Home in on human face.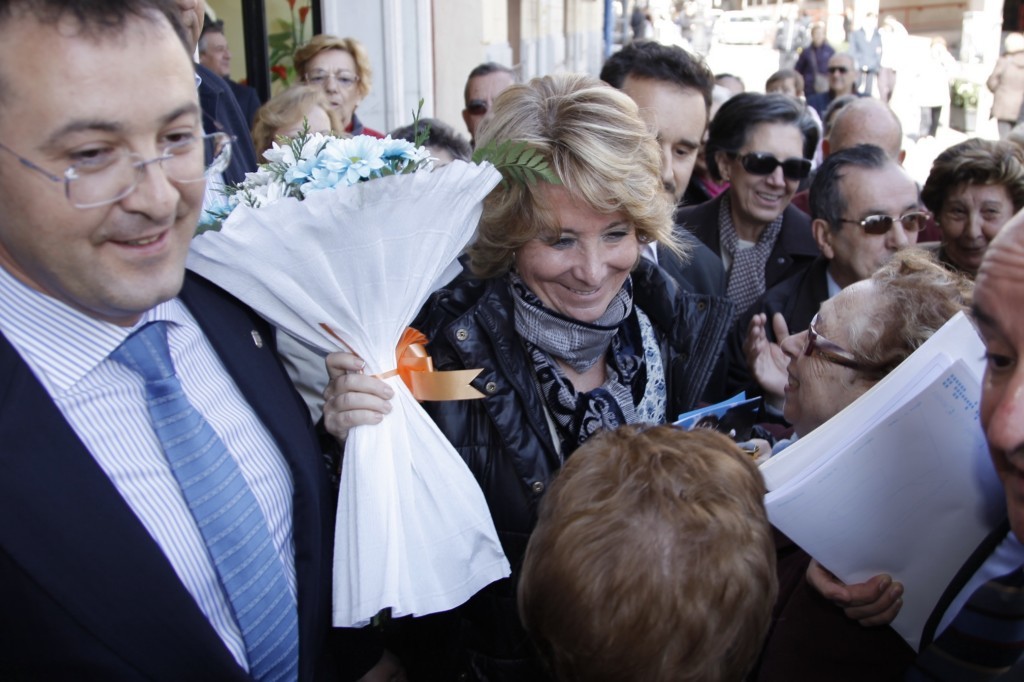
Homed in at 838/161/924/269.
